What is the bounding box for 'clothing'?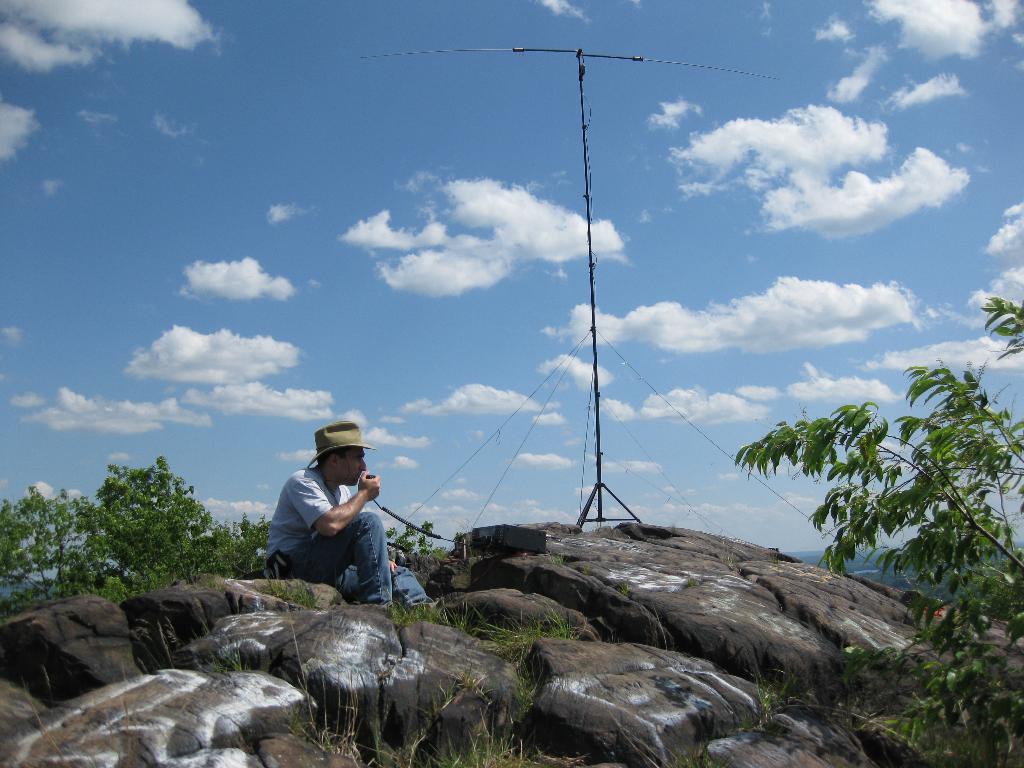
[left=264, top=454, right=435, bottom=622].
